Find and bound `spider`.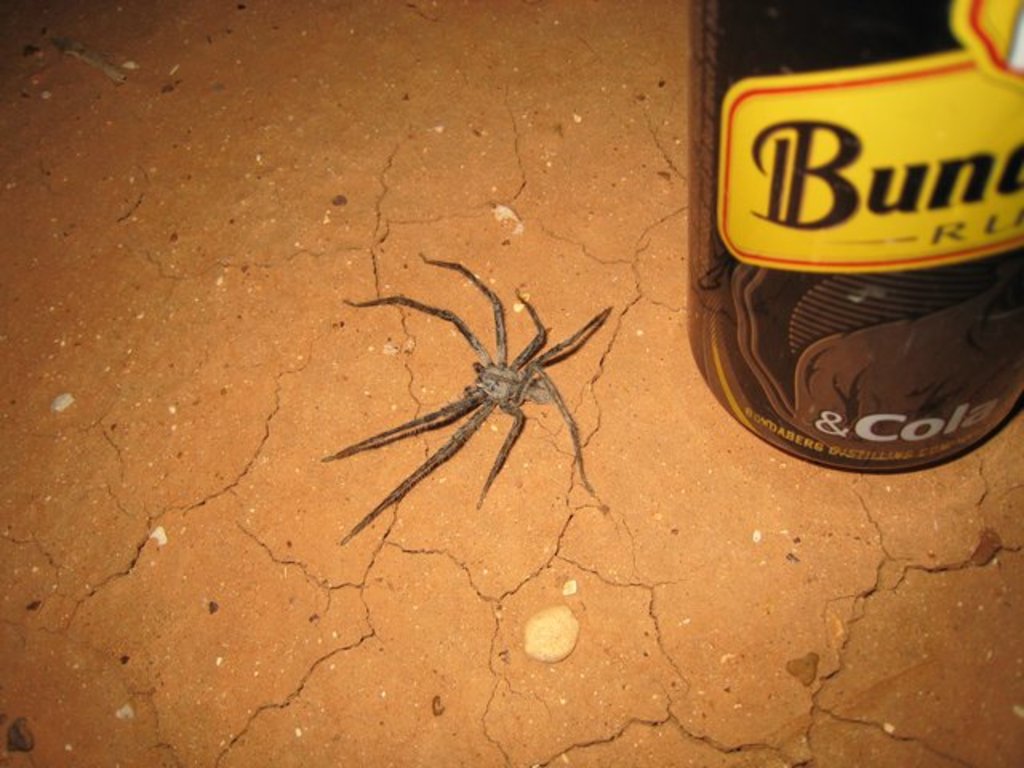
Bound: [left=333, top=245, right=626, bottom=554].
